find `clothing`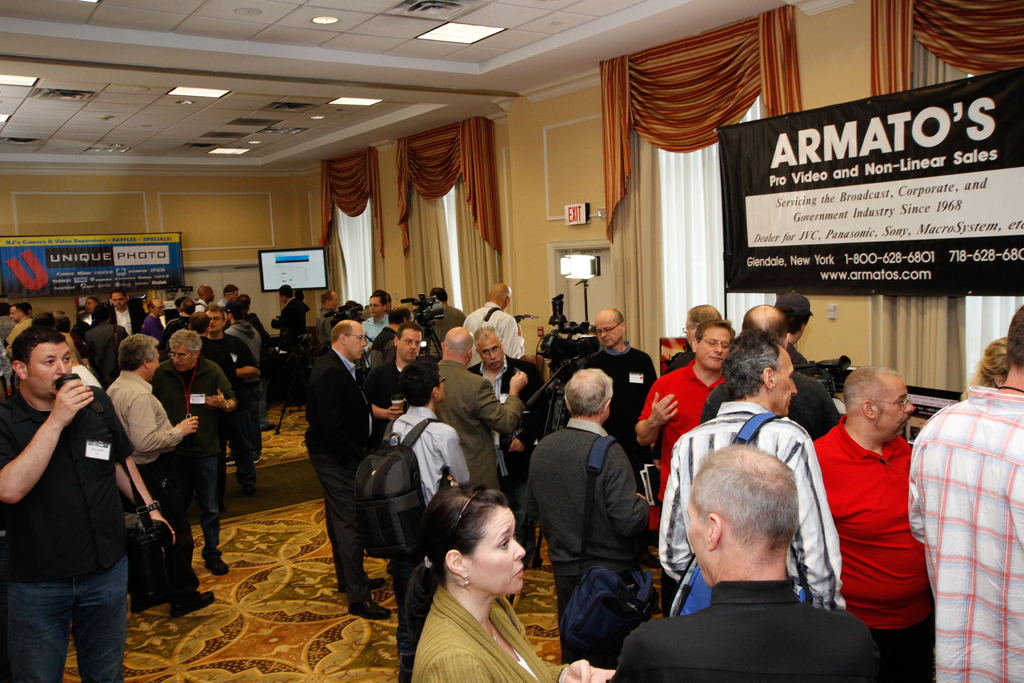
detection(6, 311, 37, 356)
